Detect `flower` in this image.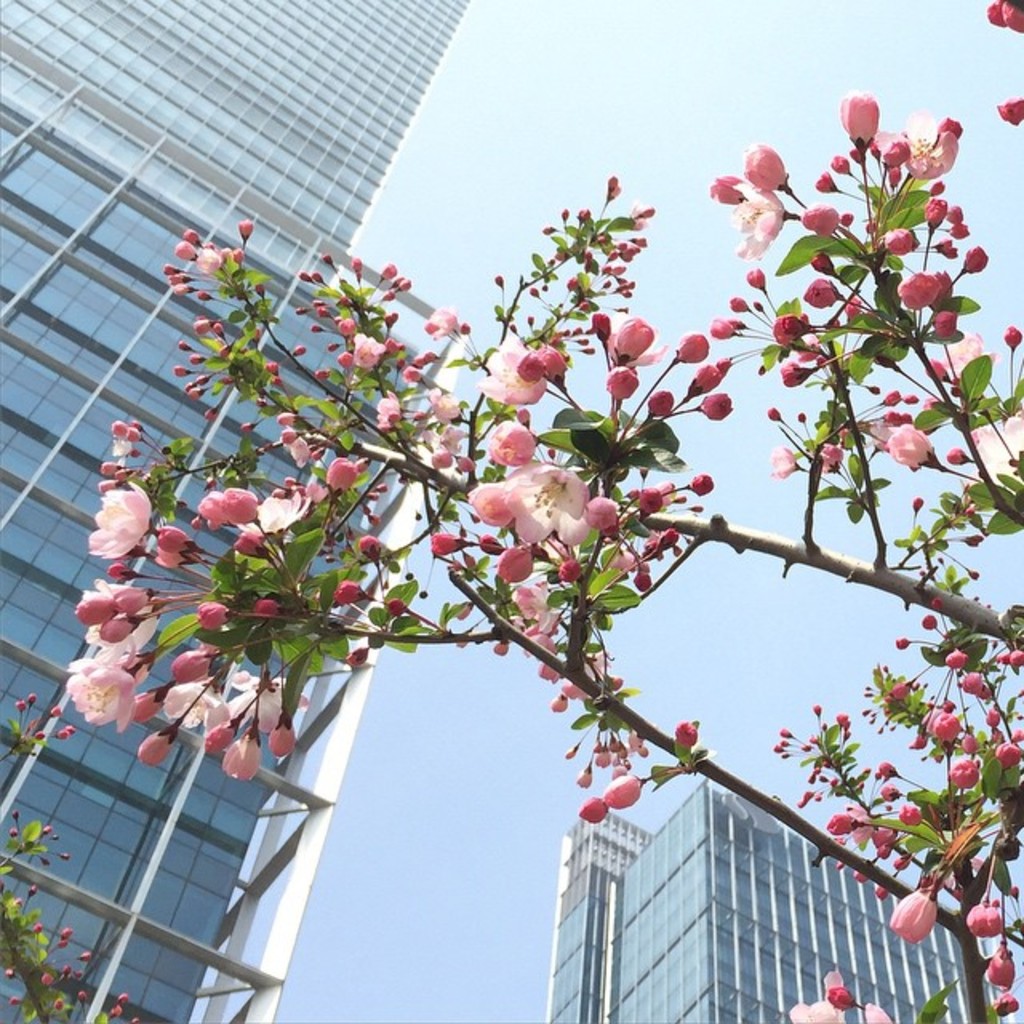
Detection: 82, 592, 160, 664.
